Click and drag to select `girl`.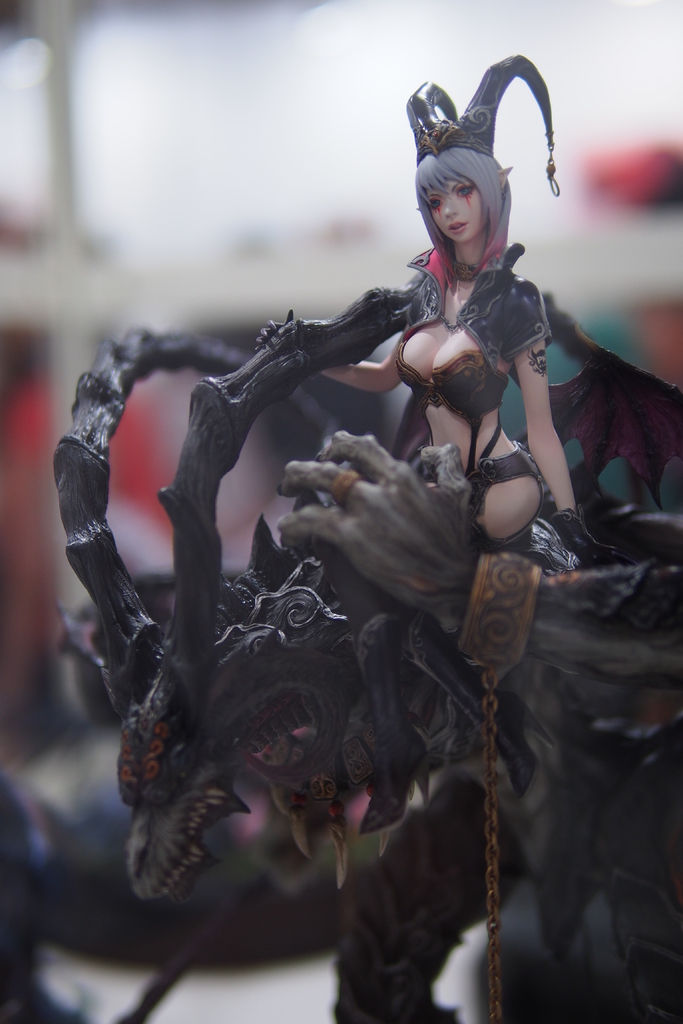
Selection: crop(254, 54, 627, 564).
